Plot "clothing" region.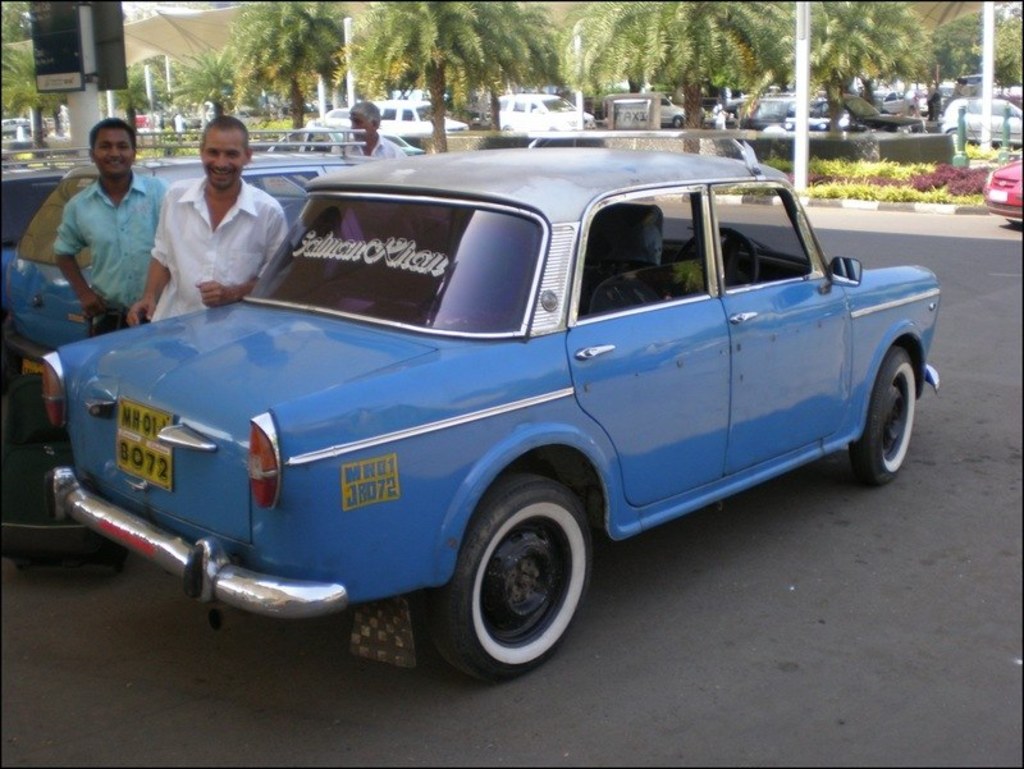
Plotted at l=131, t=150, r=292, b=307.
